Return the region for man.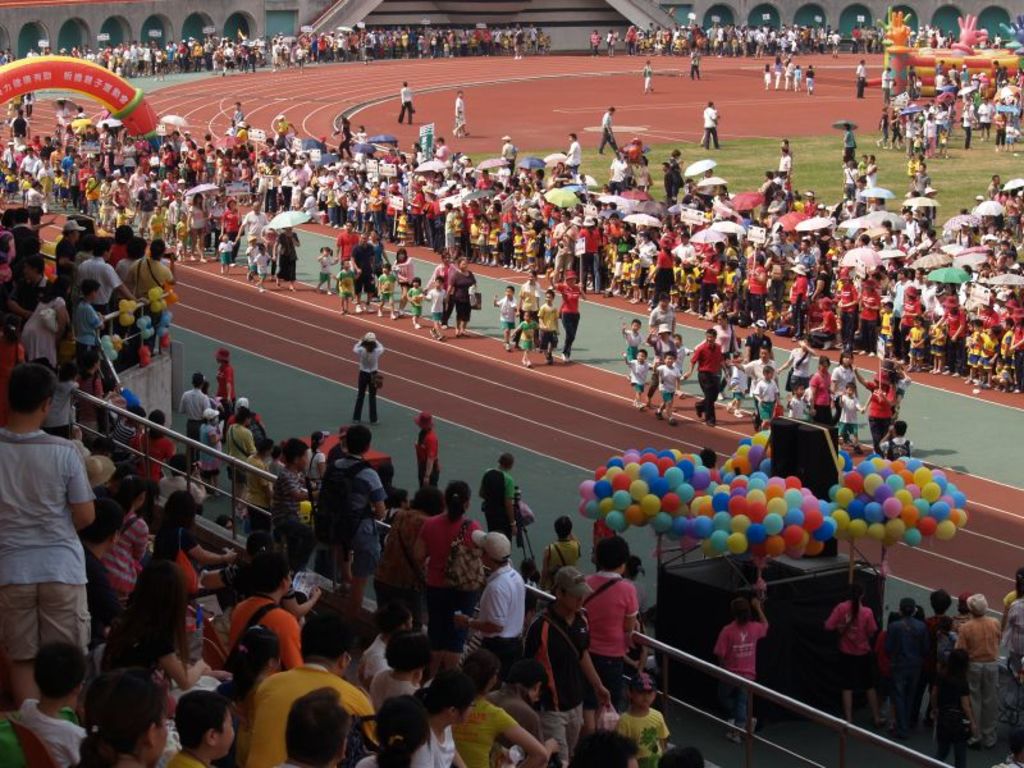
{"x1": 453, "y1": 534, "x2": 518, "y2": 664}.
